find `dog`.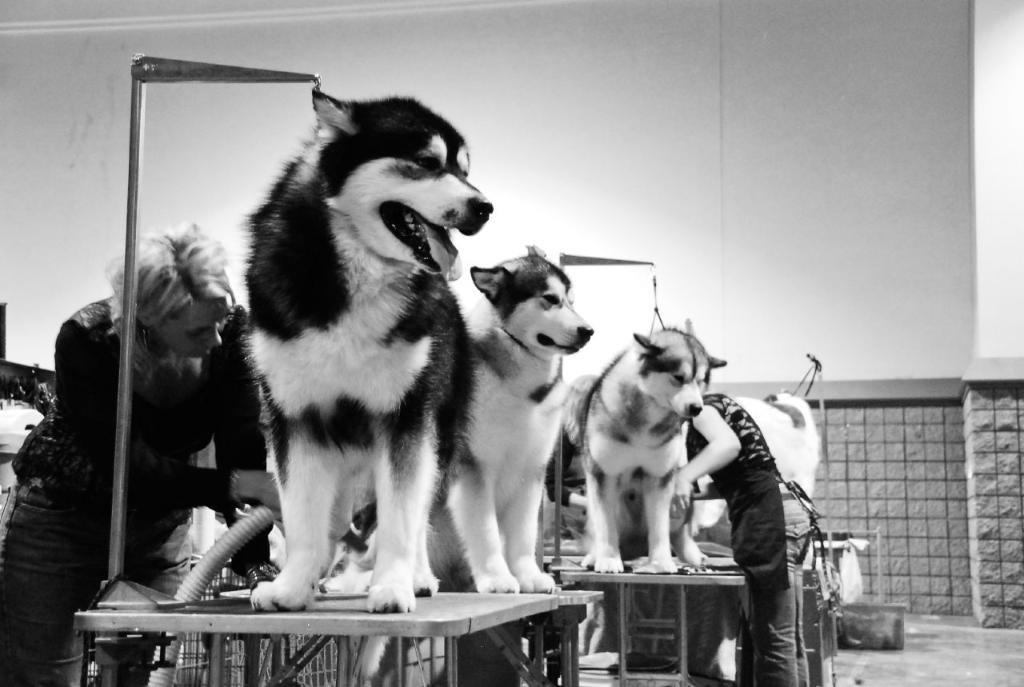
Rect(317, 241, 595, 592).
